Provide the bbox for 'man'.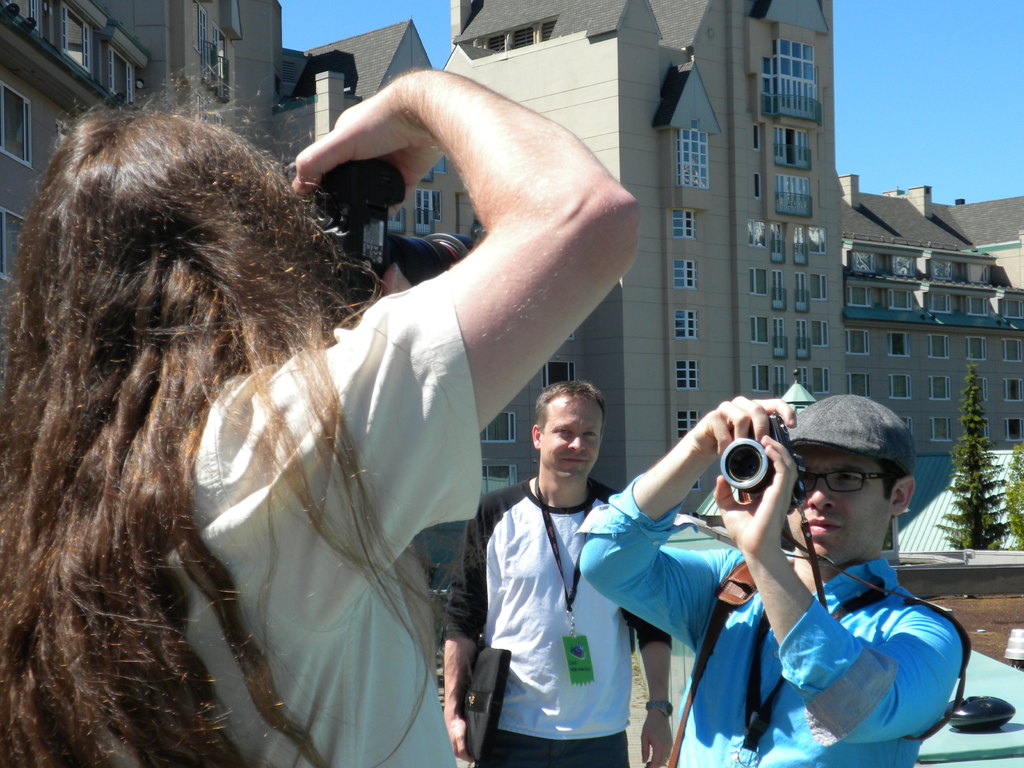
<bbox>0, 63, 644, 767</bbox>.
